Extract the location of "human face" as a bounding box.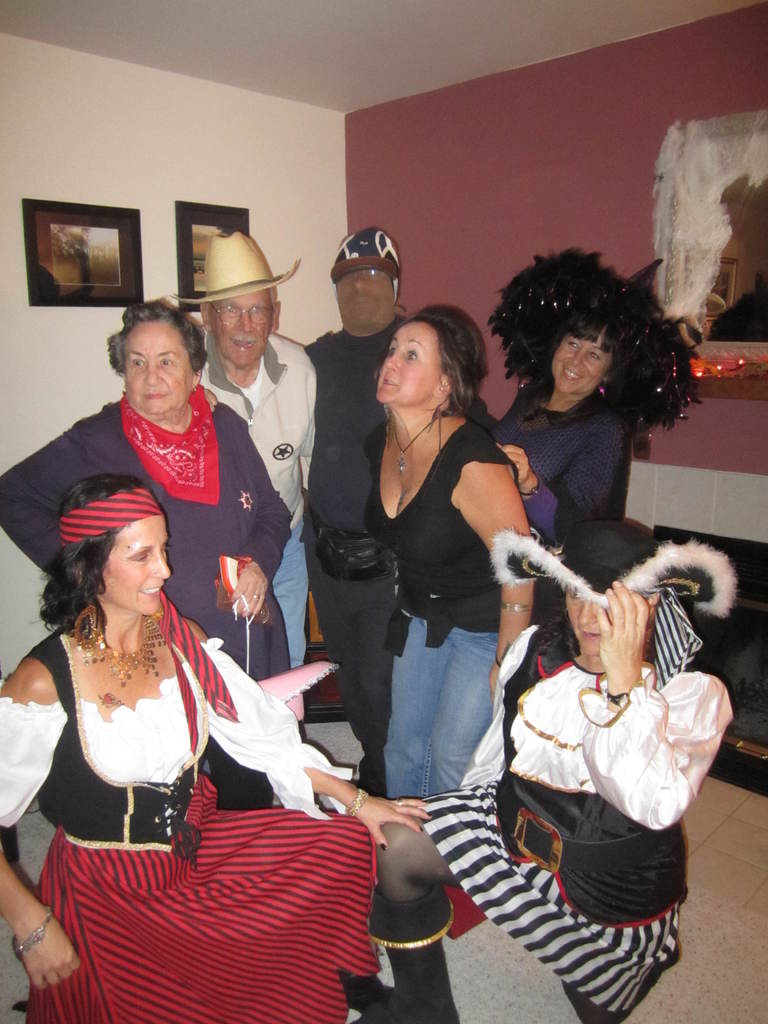
locate(209, 289, 275, 365).
